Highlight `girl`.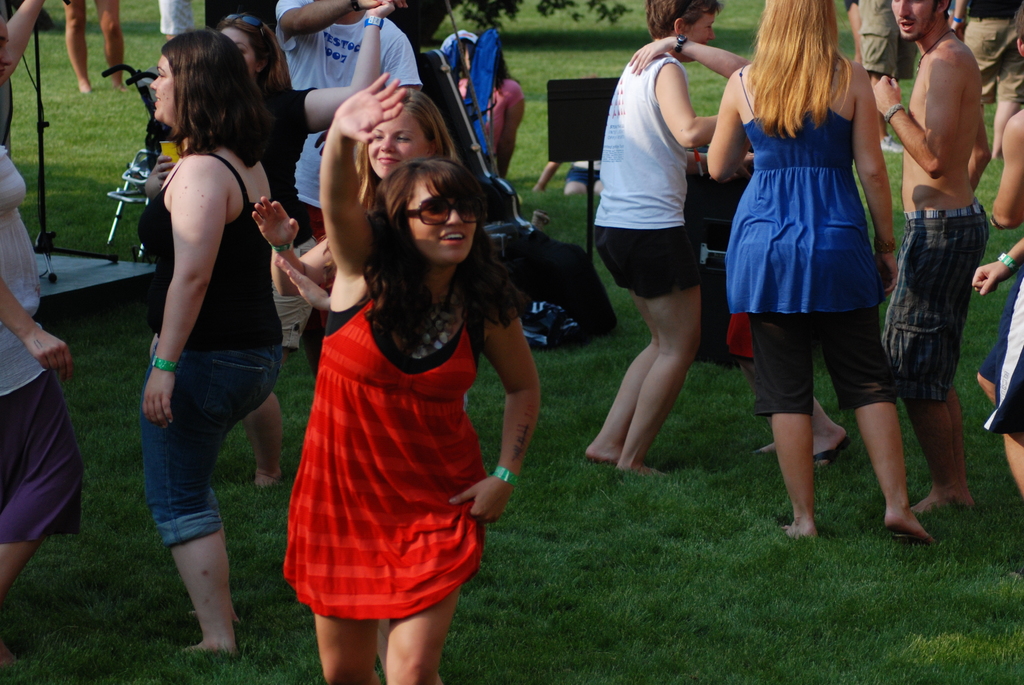
Highlighted region: {"x1": 138, "y1": 24, "x2": 271, "y2": 652}.
